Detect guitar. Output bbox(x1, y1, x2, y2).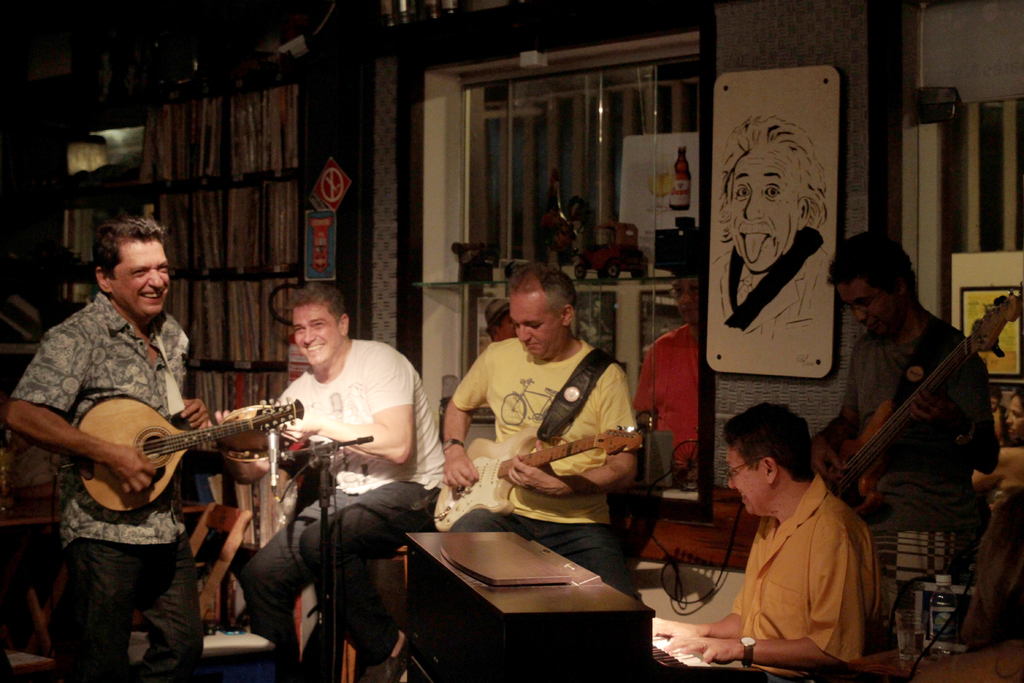
bbox(791, 287, 1023, 546).
